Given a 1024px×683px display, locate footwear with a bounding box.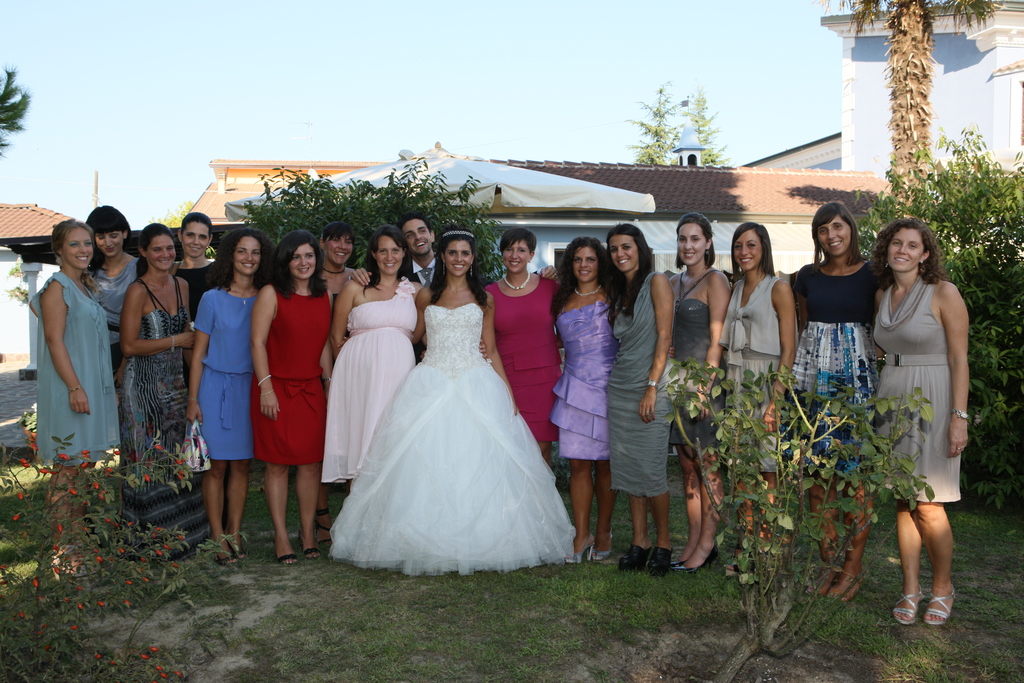
Located: pyautogui.locateOnScreen(676, 541, 719, 568).
